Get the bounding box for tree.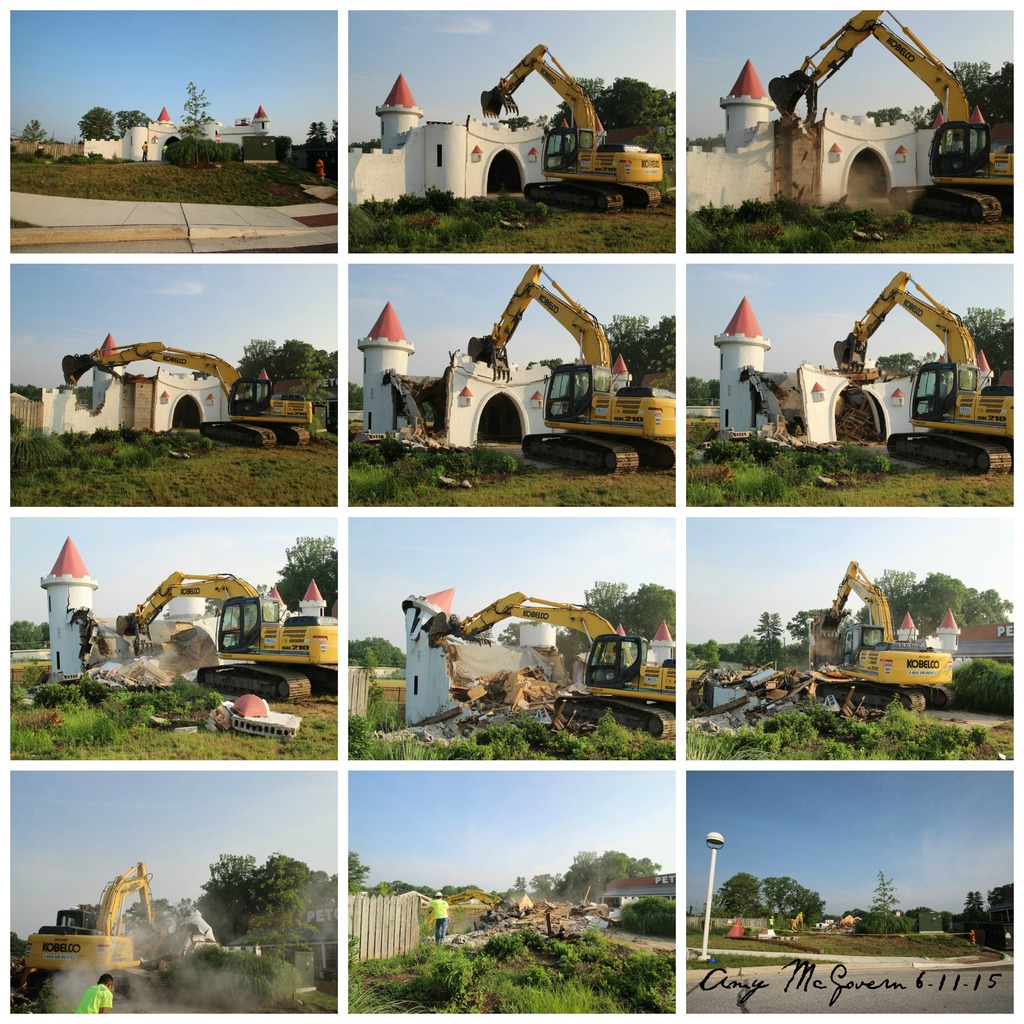
<box>952,61,1019,111</box>.
